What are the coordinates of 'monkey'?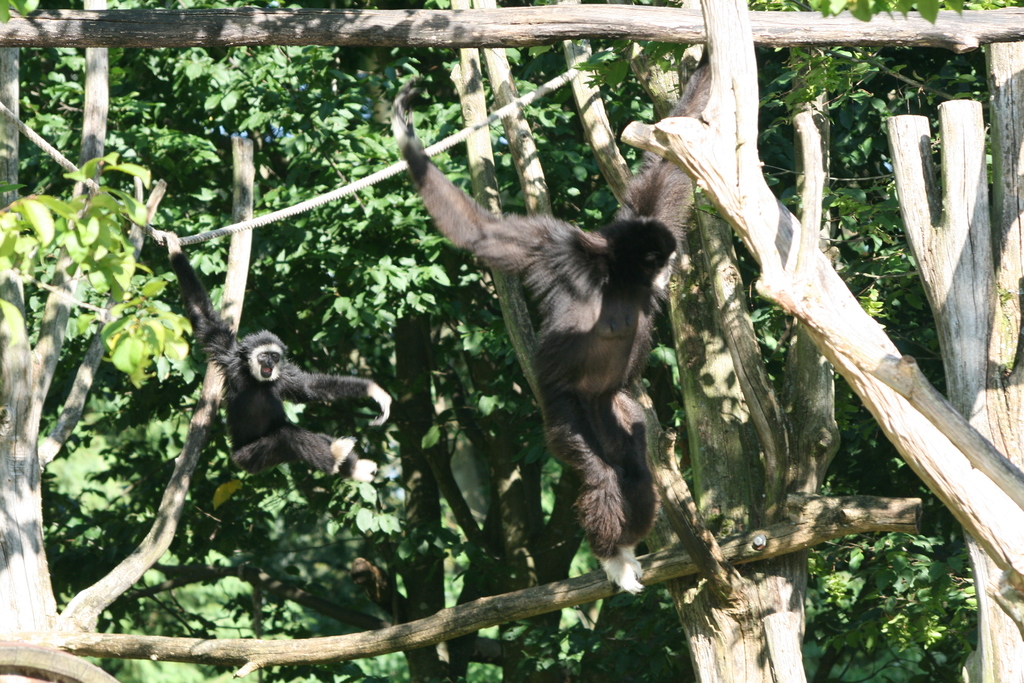
<box>161,222,394,477</box>.
